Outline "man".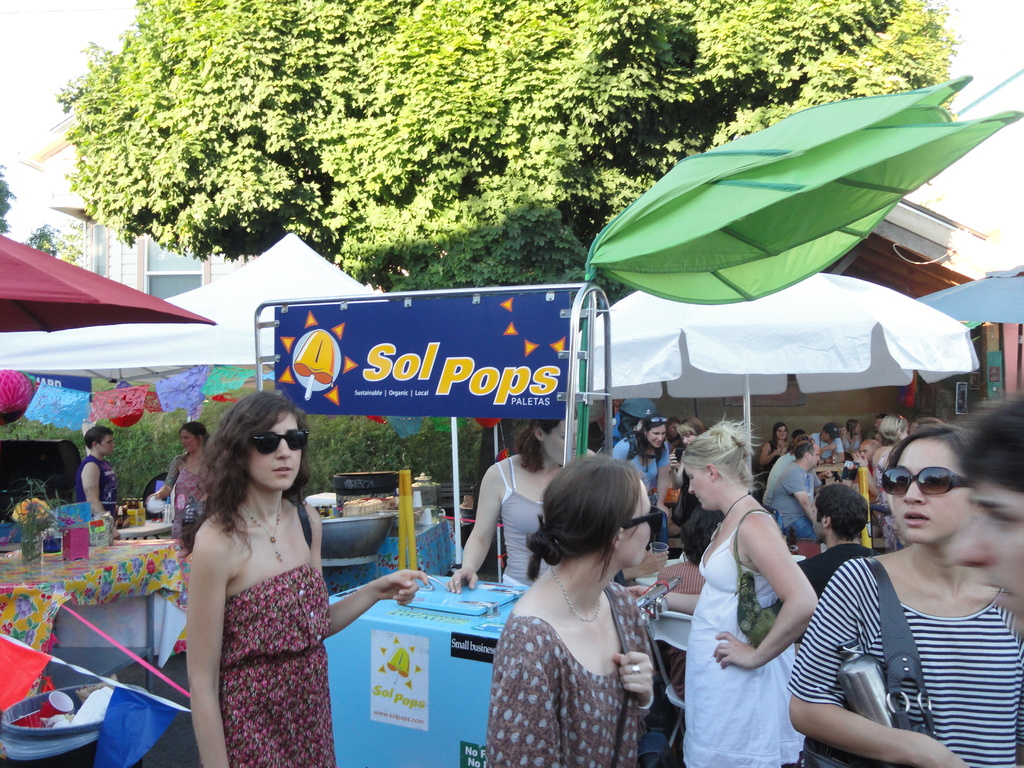
Outline: pyautogui.locateOnScreen(768, 429, 810, 508).
